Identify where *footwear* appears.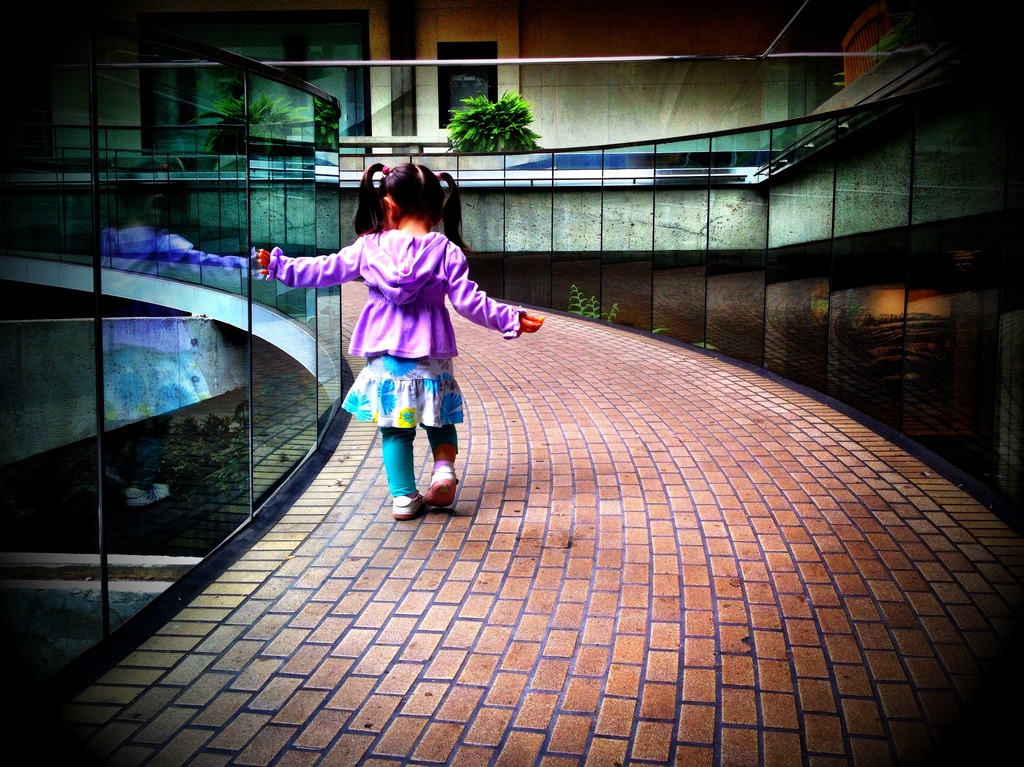
Appears at locate(390, 496, 424, 526).
